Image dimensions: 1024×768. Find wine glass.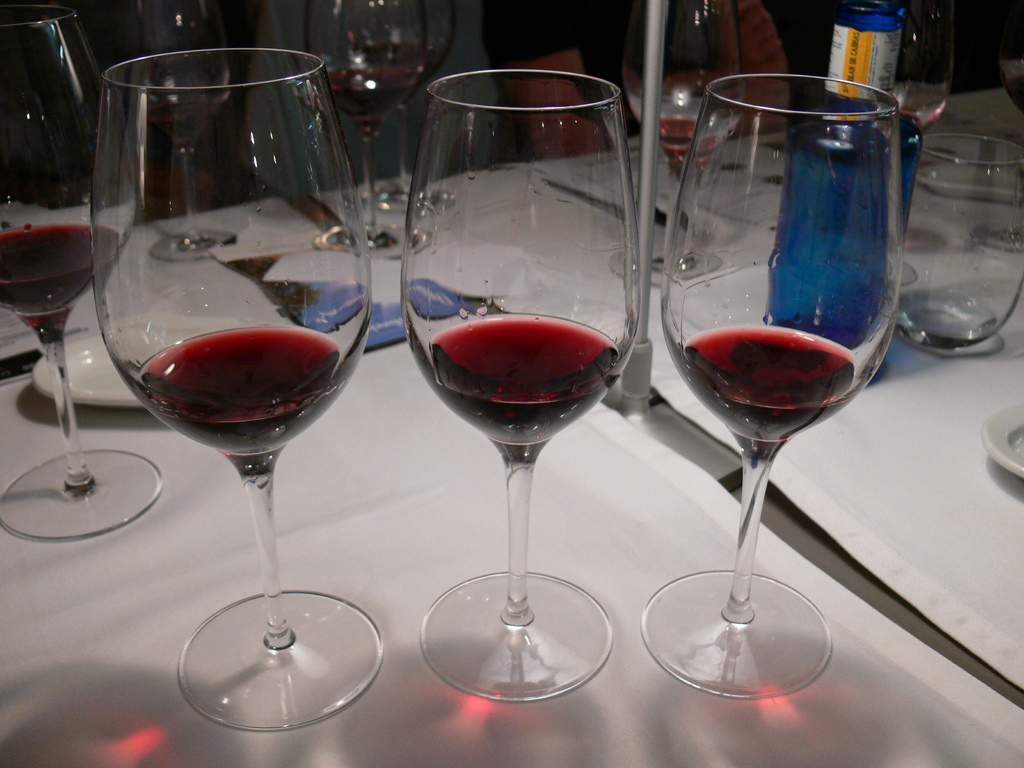
bbox=[304, 0, 404, 250].
